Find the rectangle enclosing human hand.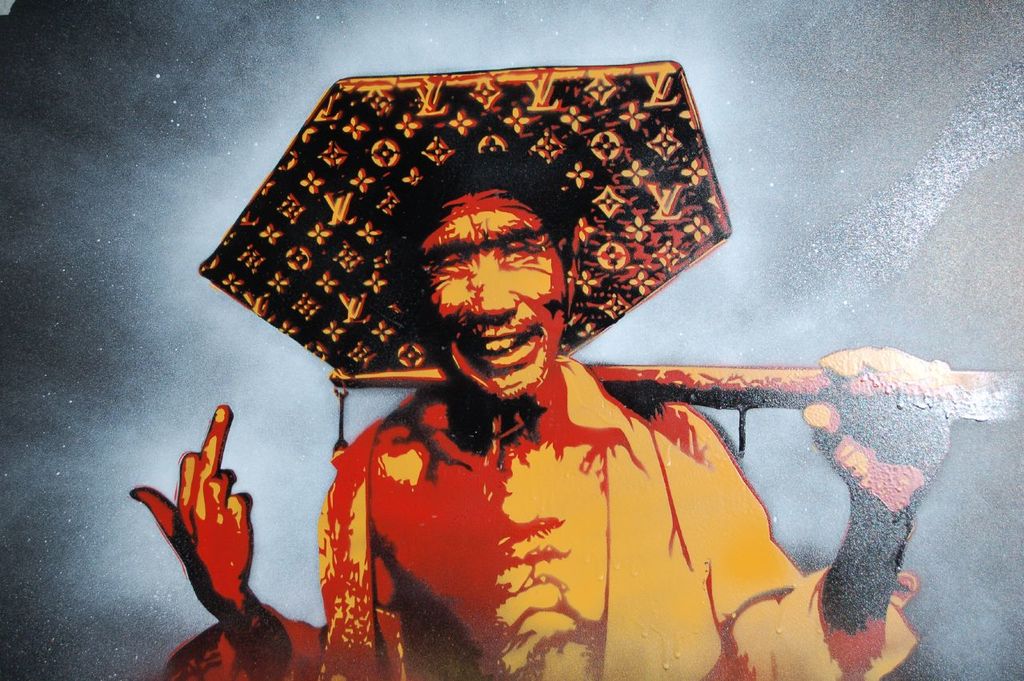
detection(144, 415, 249, 612).
